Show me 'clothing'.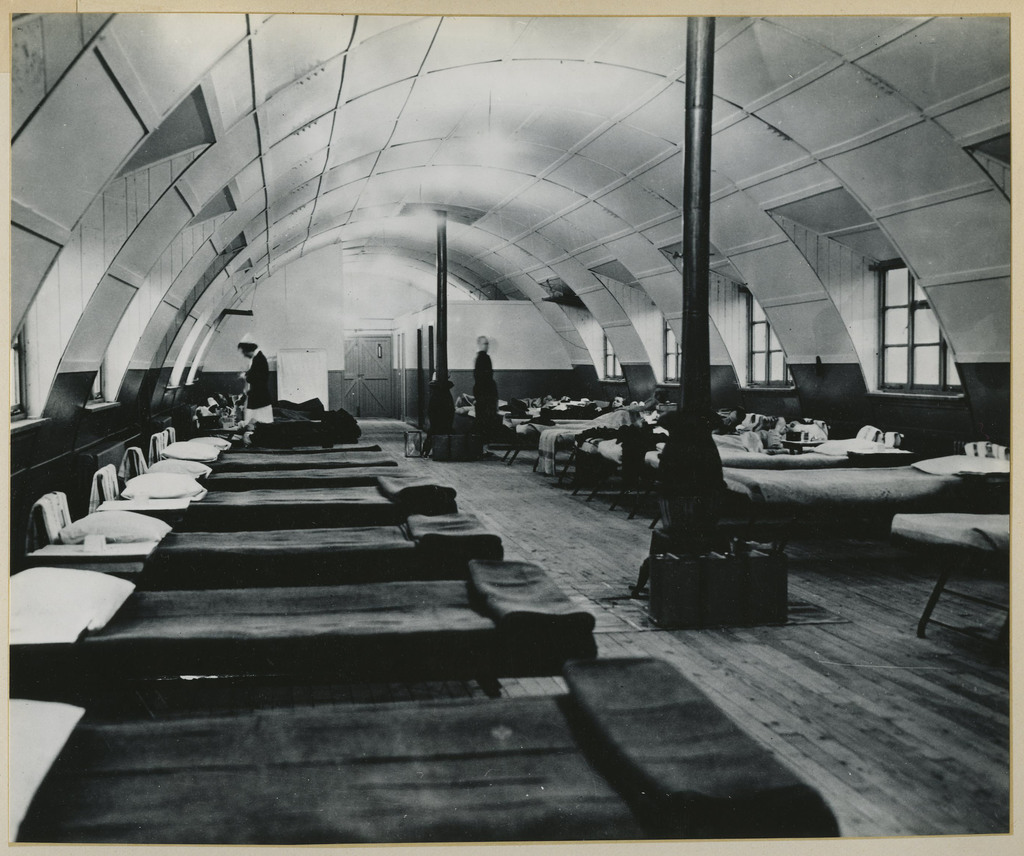
'clothing' is here: pyautogui.locateOnScreen(236, 349, 273, 420).
